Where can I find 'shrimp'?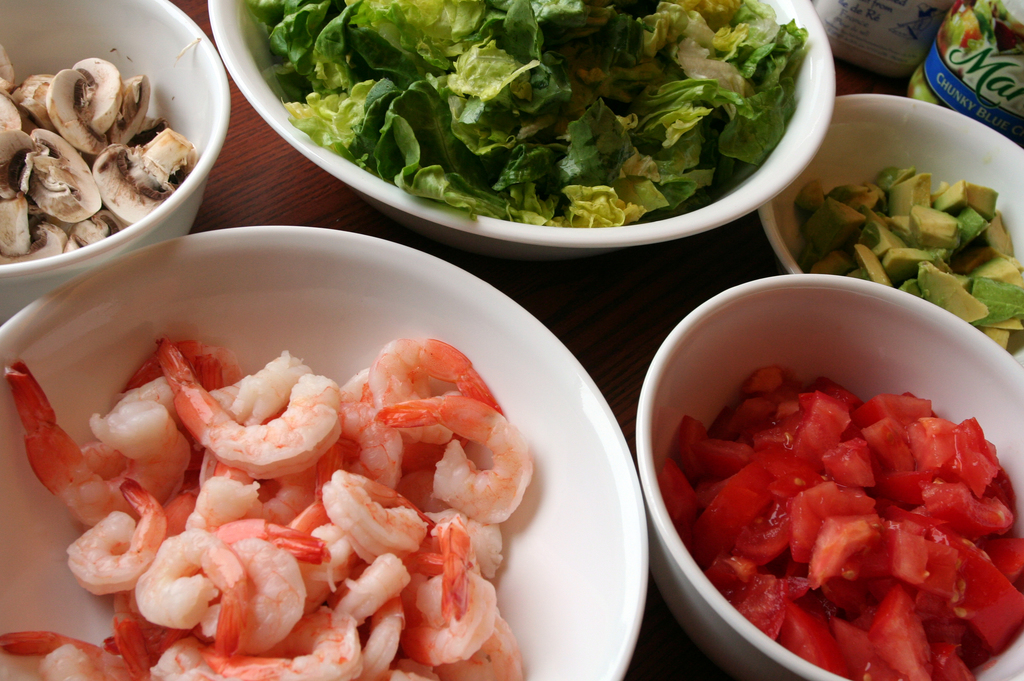
You can find it at (159, 340, 350, 477).
